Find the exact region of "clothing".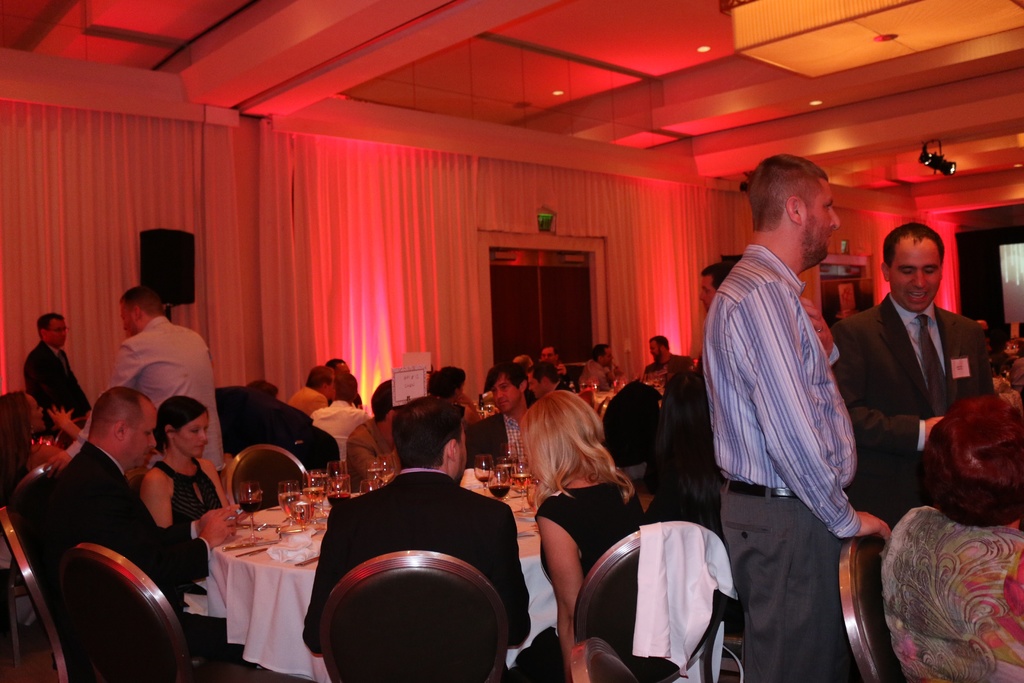
Exact region: region(646, 349, 696, 386).
